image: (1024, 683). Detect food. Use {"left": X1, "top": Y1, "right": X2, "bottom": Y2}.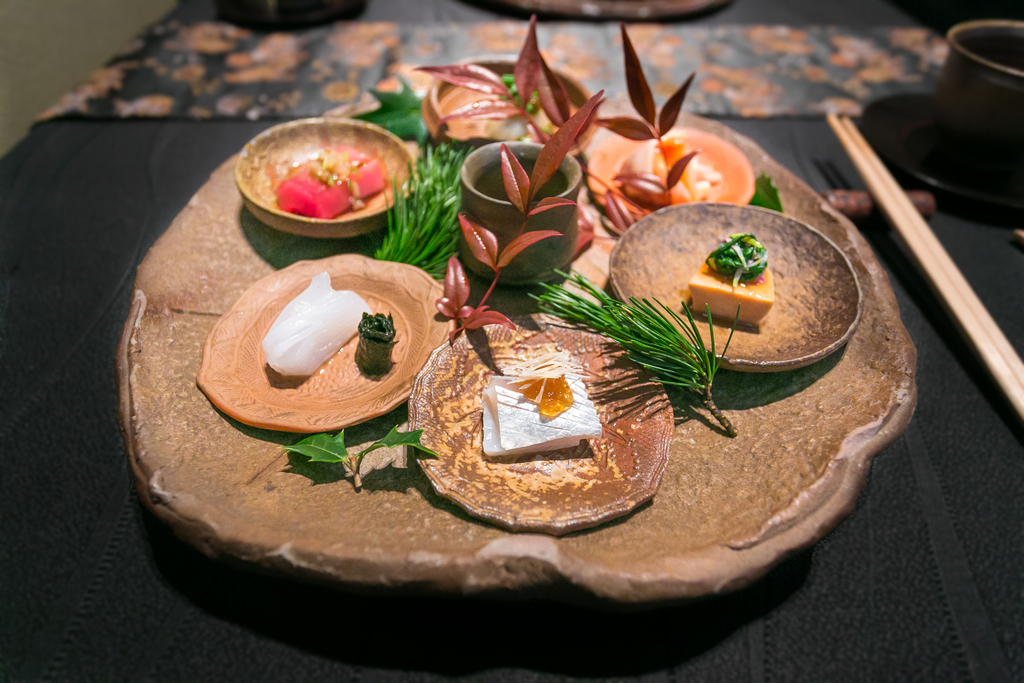
{"left": 691, "top": 235, "right": 778, "bottom": 329}.
